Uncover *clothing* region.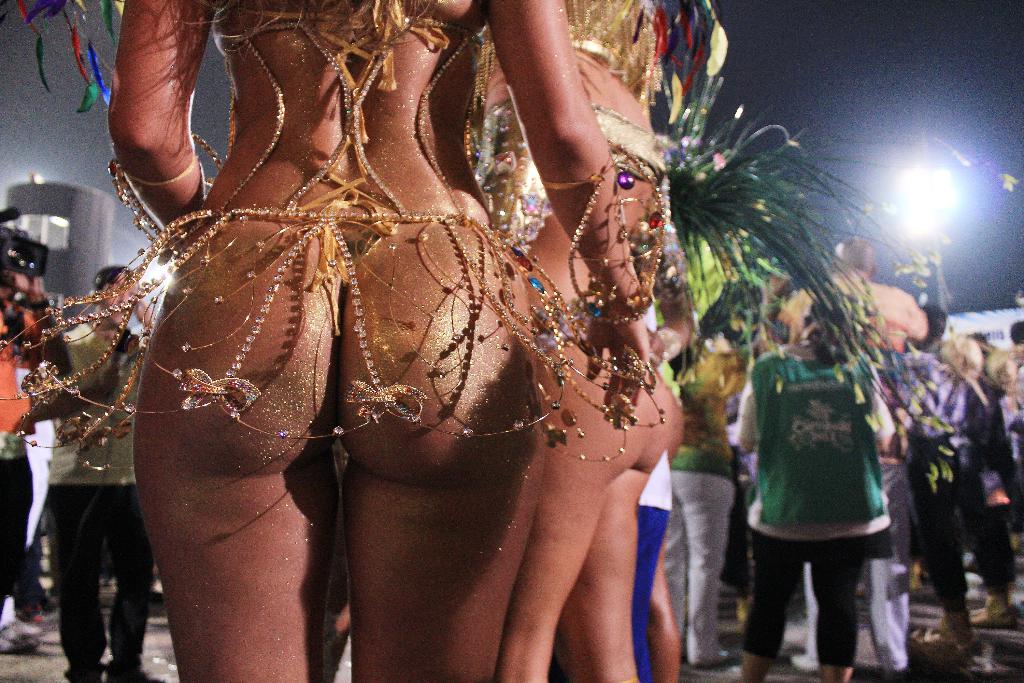
Uncovered: (44, 478, 156, 674).
